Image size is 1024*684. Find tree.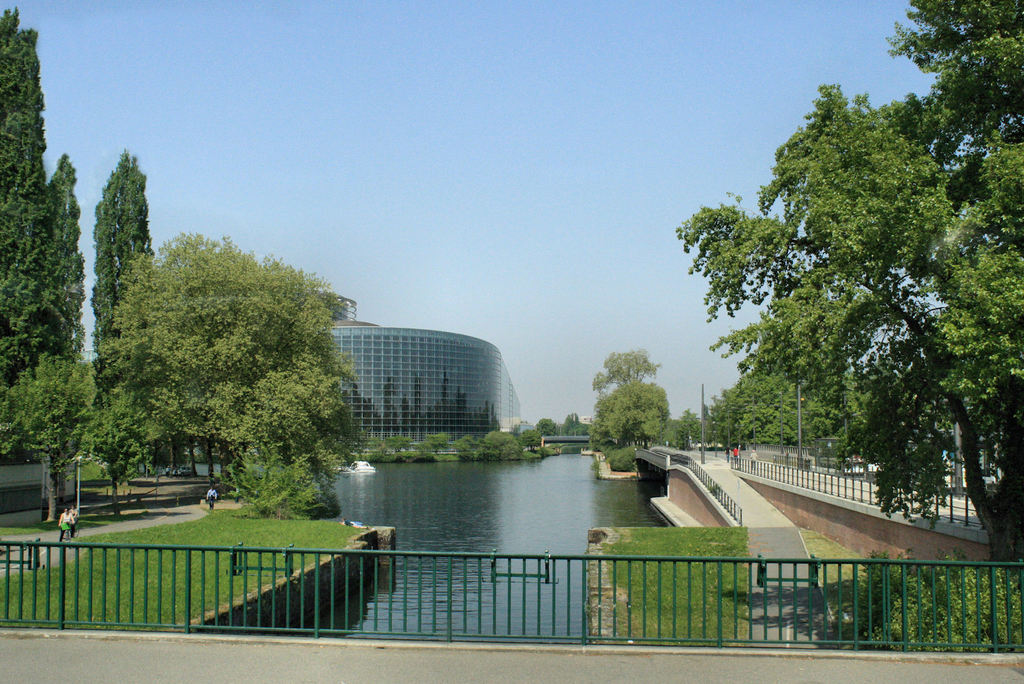
bbox=(76, 146, 156, 530).
